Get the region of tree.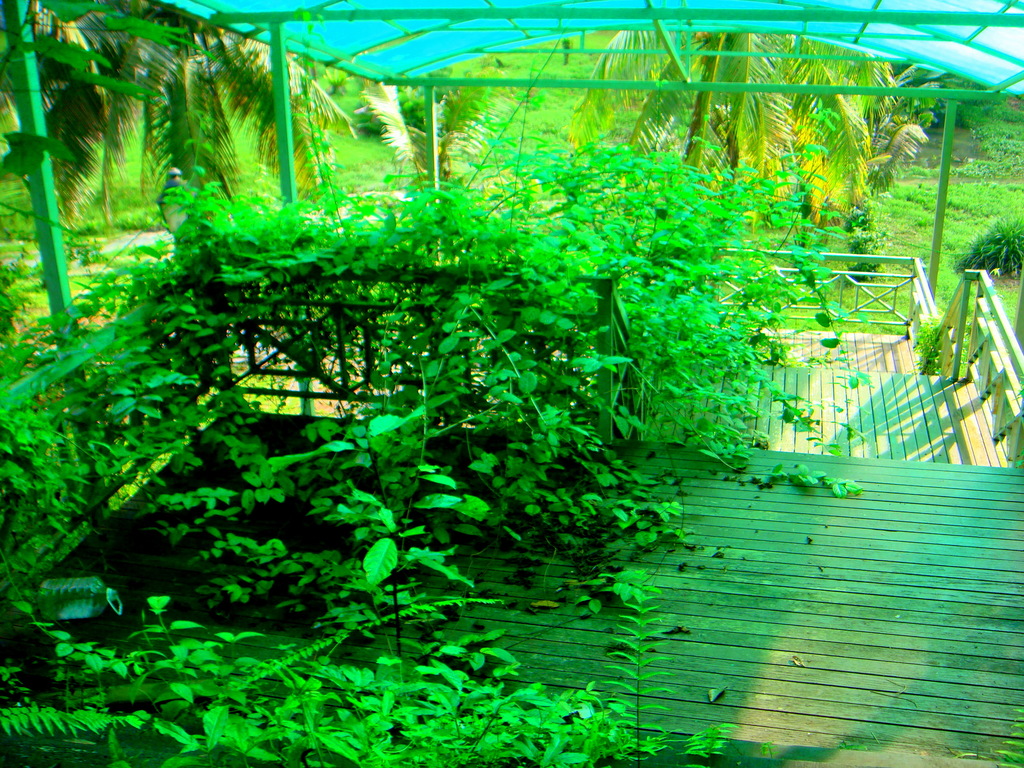
576,24,908,227.
